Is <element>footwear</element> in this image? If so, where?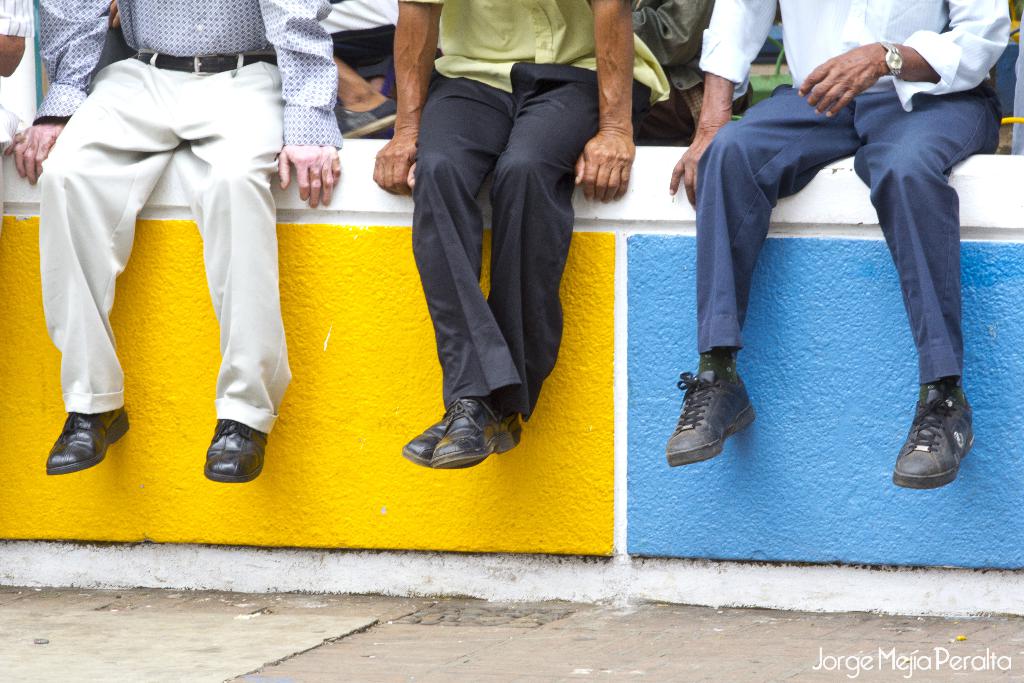
Yes, at bbox=[428, 399, 517, 466].
